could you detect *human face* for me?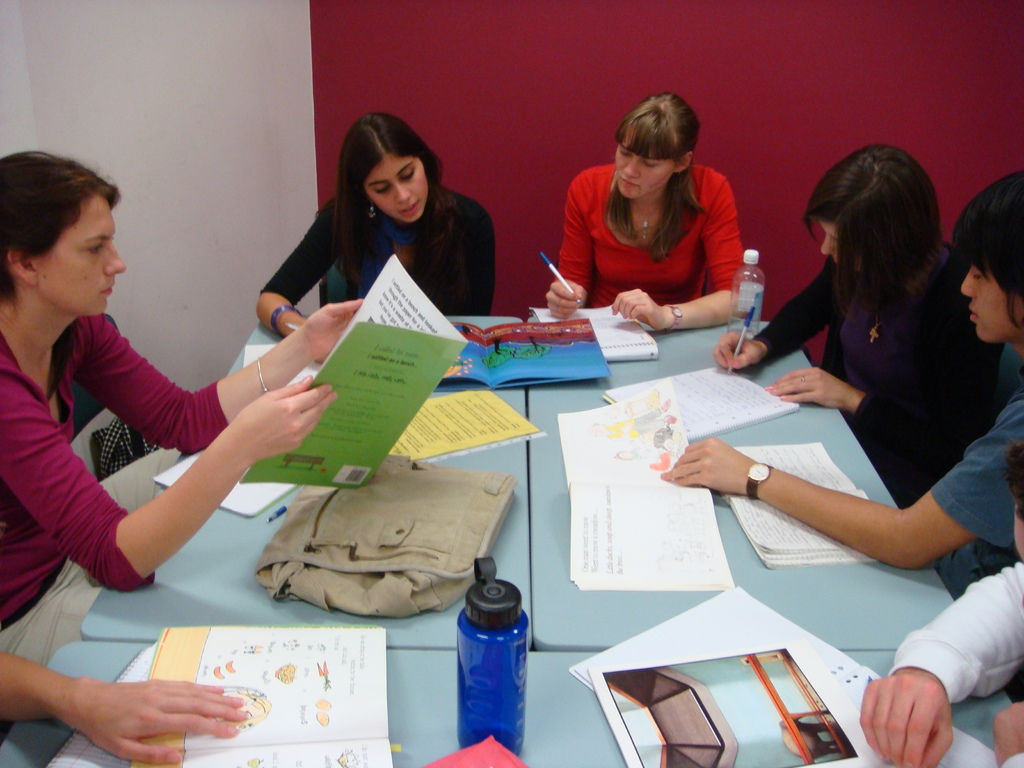
Detection result: (821,220,838,267).
